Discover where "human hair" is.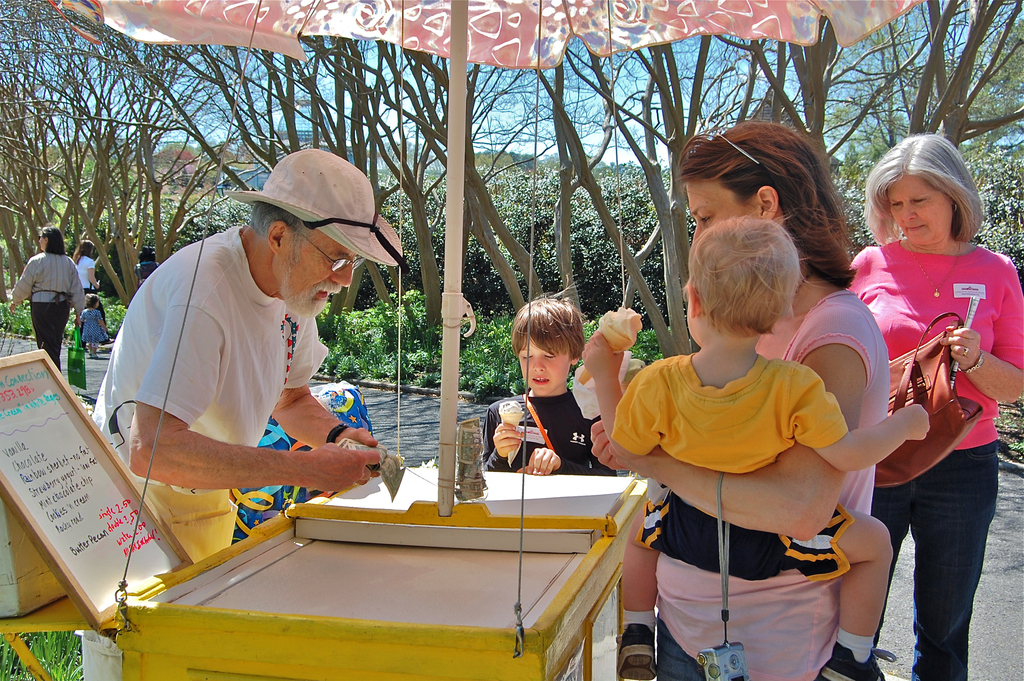
Discovered at Rect(677, 126, 859, 261).
